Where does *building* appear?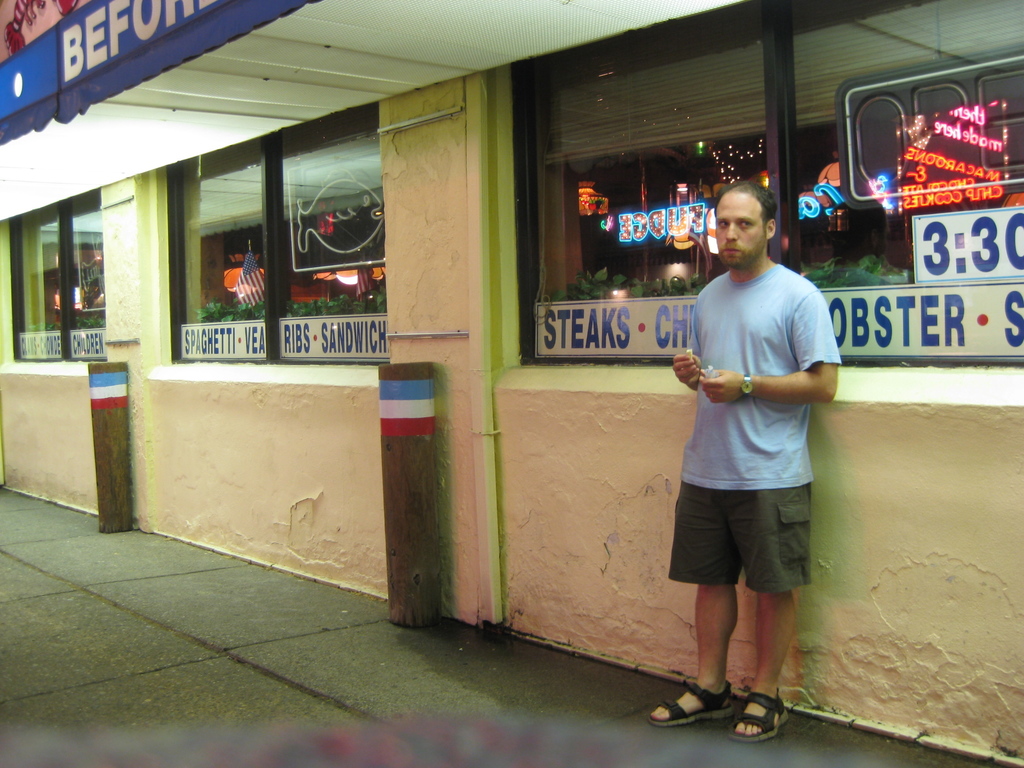
Appears at 0 0 1023 767.
